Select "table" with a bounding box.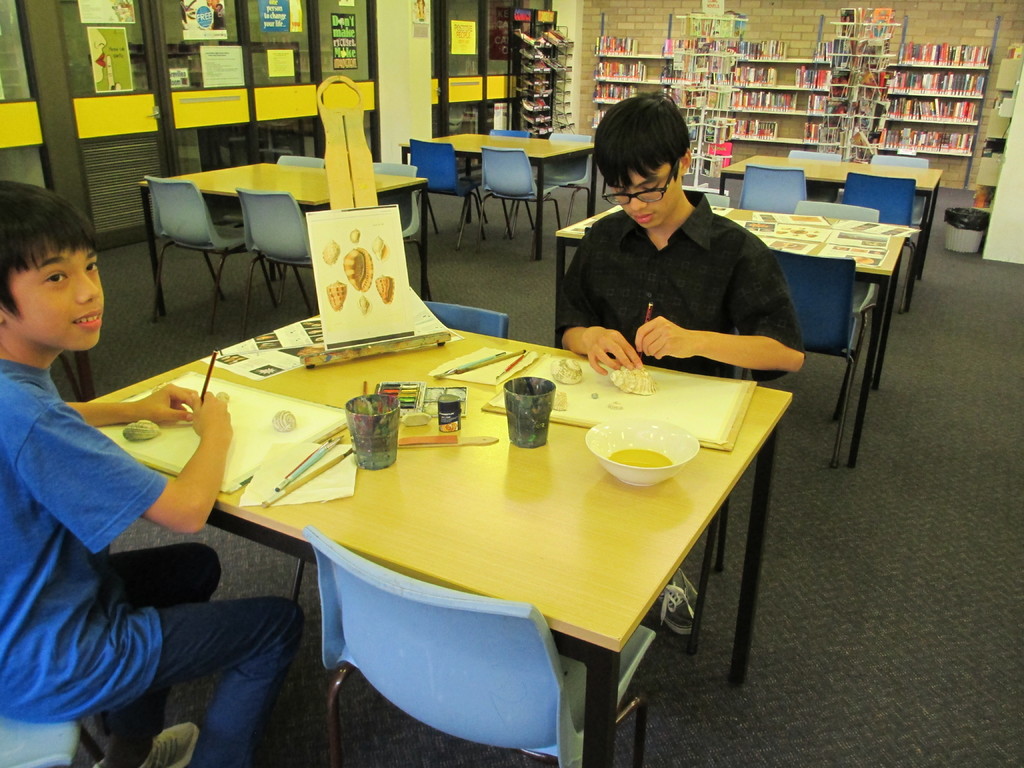
(717, 145, 947, 314).
